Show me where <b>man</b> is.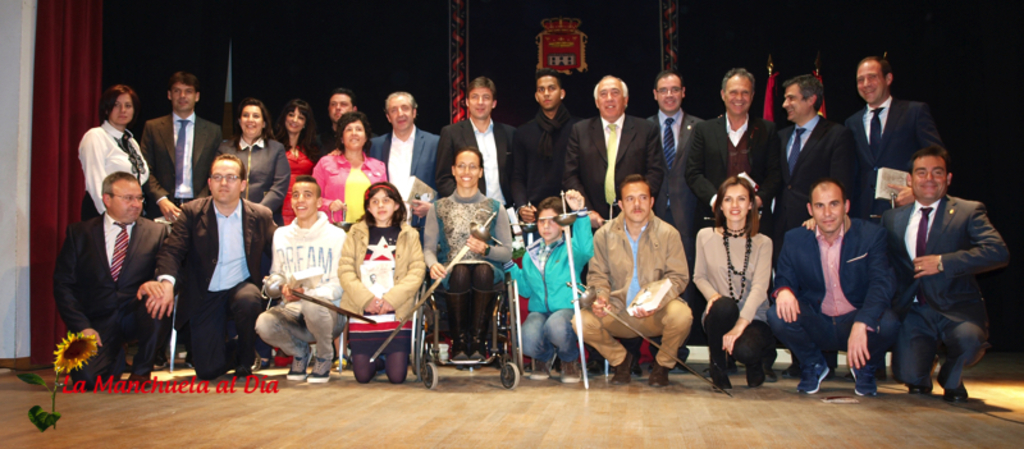
<b>man</b> is at l=58, t=169, r=165, b=382.
